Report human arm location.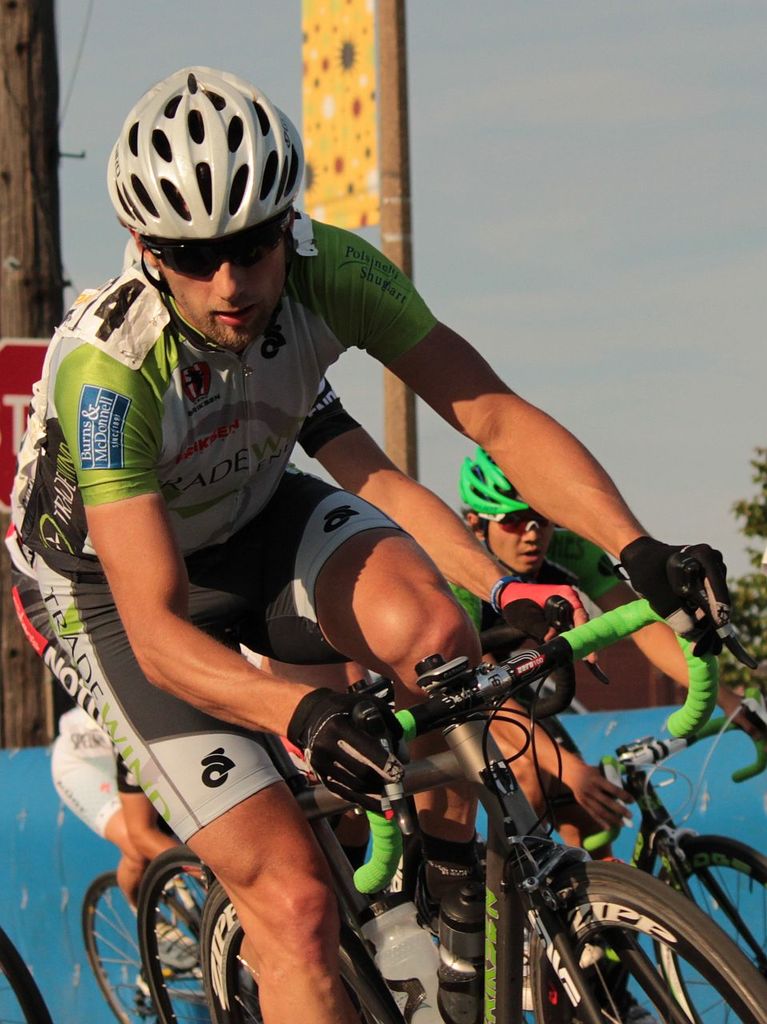
Report: 485, 676, 619, 839.
